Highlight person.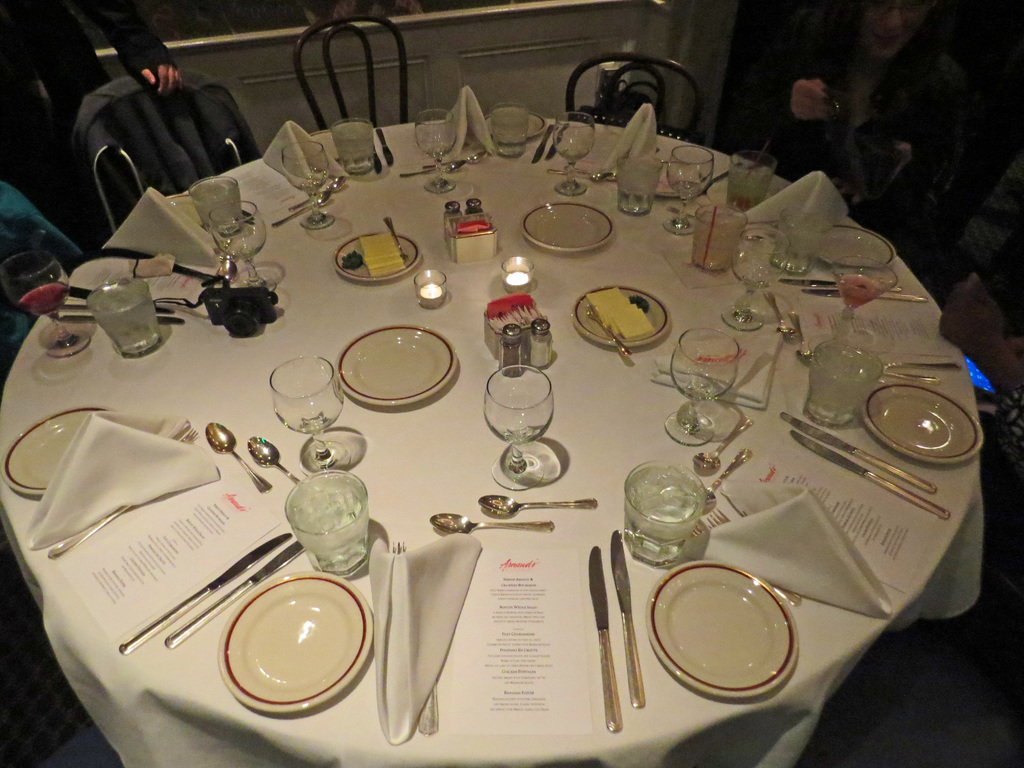
Highlighted region: BBox(771, 0, 984, 244).
